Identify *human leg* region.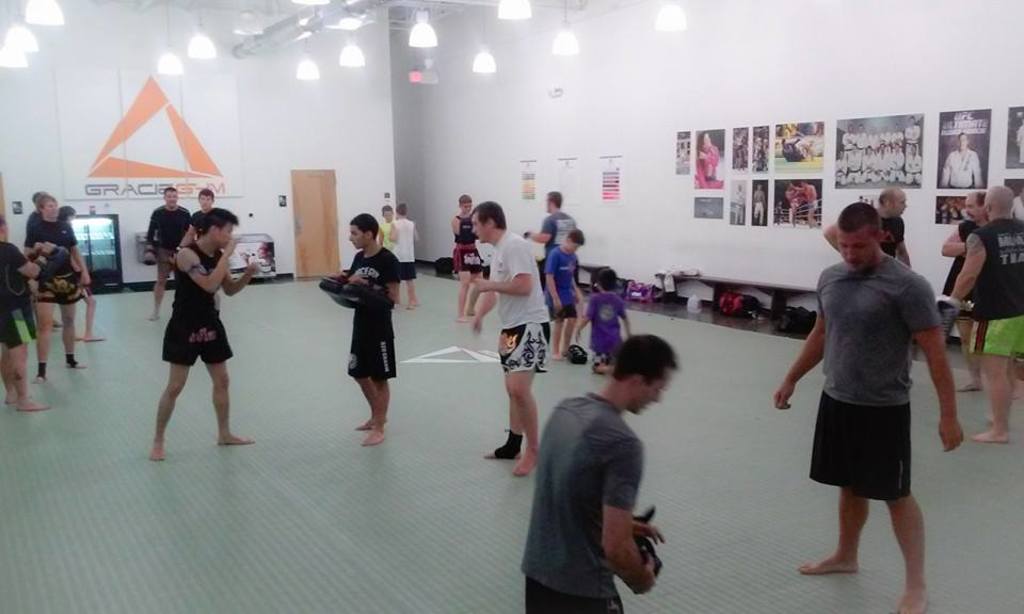
Region: rect(64, 306, 89, 370).
